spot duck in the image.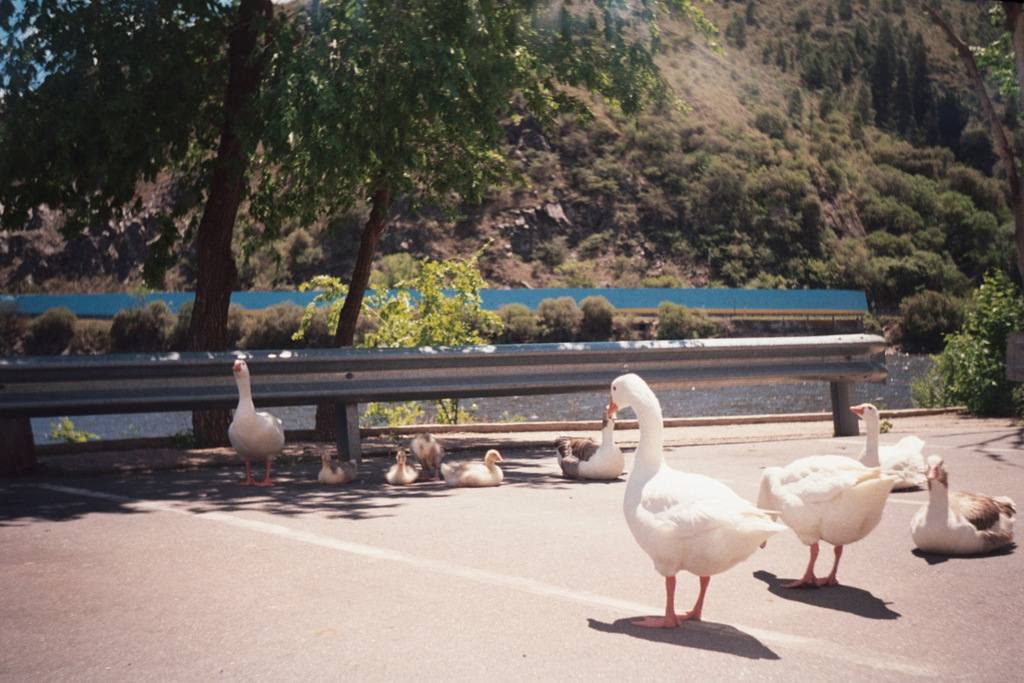
duck found at 309:444:343:491.
